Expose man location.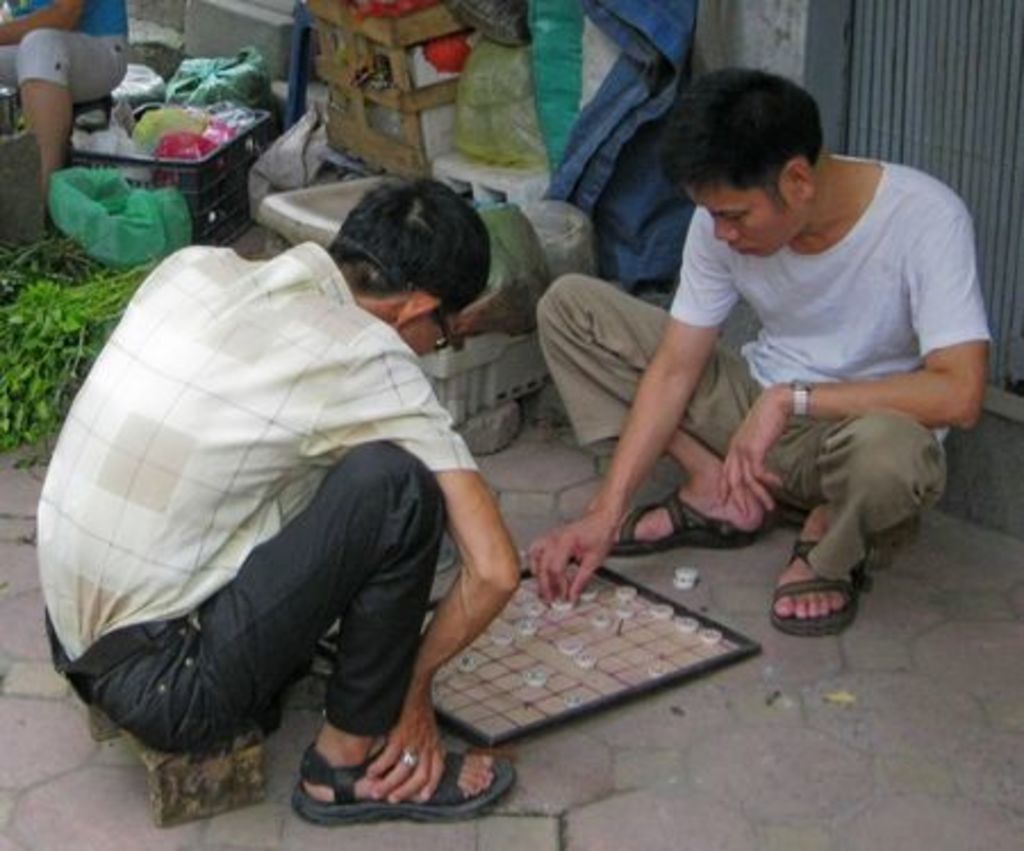
Exposed at 34/177/528/824.
